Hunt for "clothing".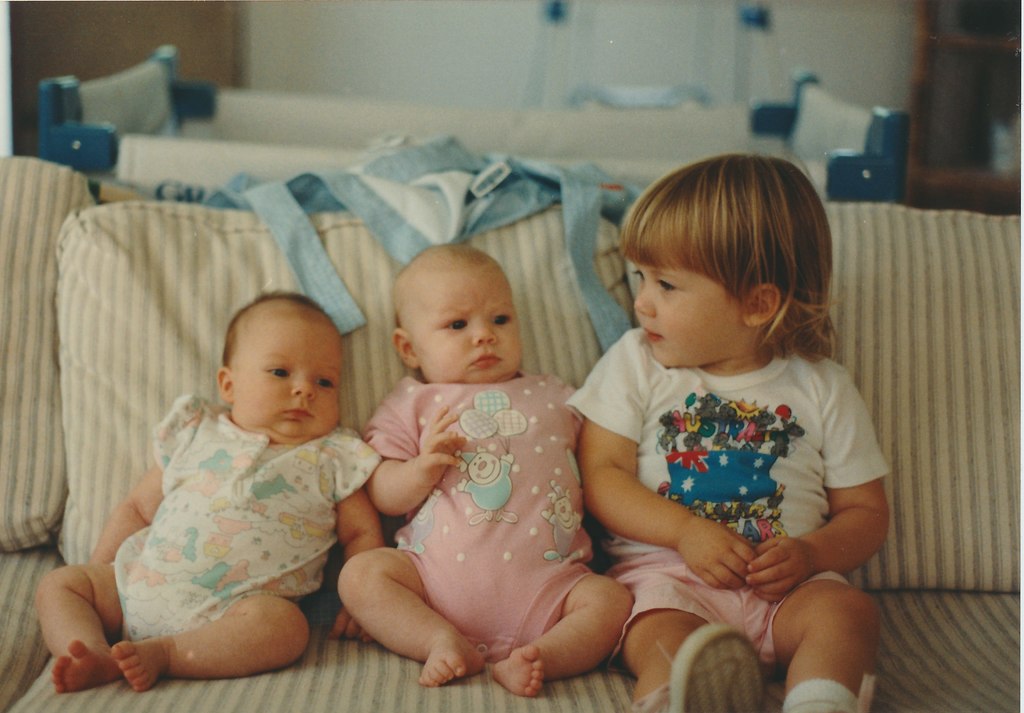
Hunted down at 562/302/888/636.
